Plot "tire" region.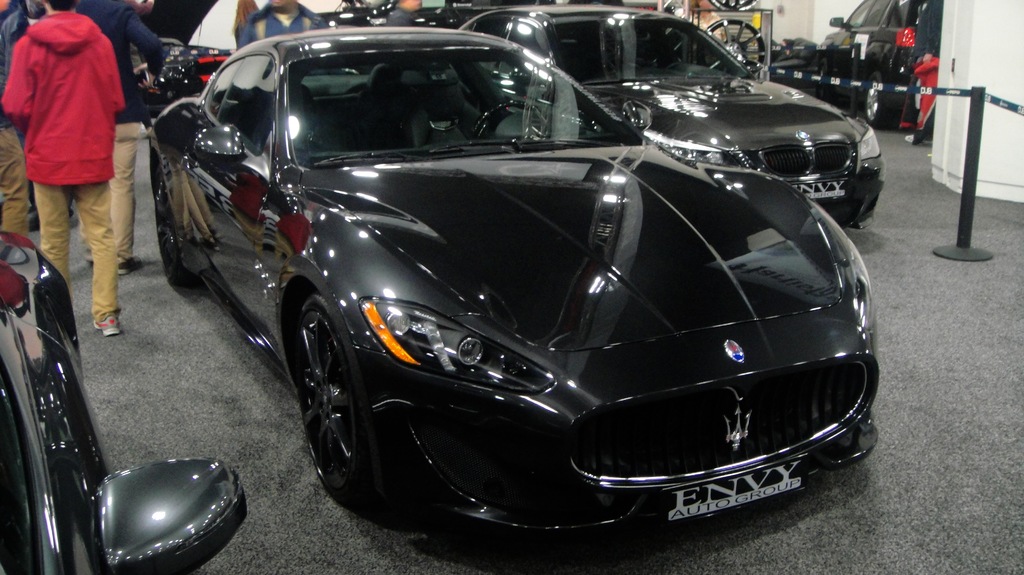
Plotted at [x1=153, y1=152, x2=196, y2=292].
